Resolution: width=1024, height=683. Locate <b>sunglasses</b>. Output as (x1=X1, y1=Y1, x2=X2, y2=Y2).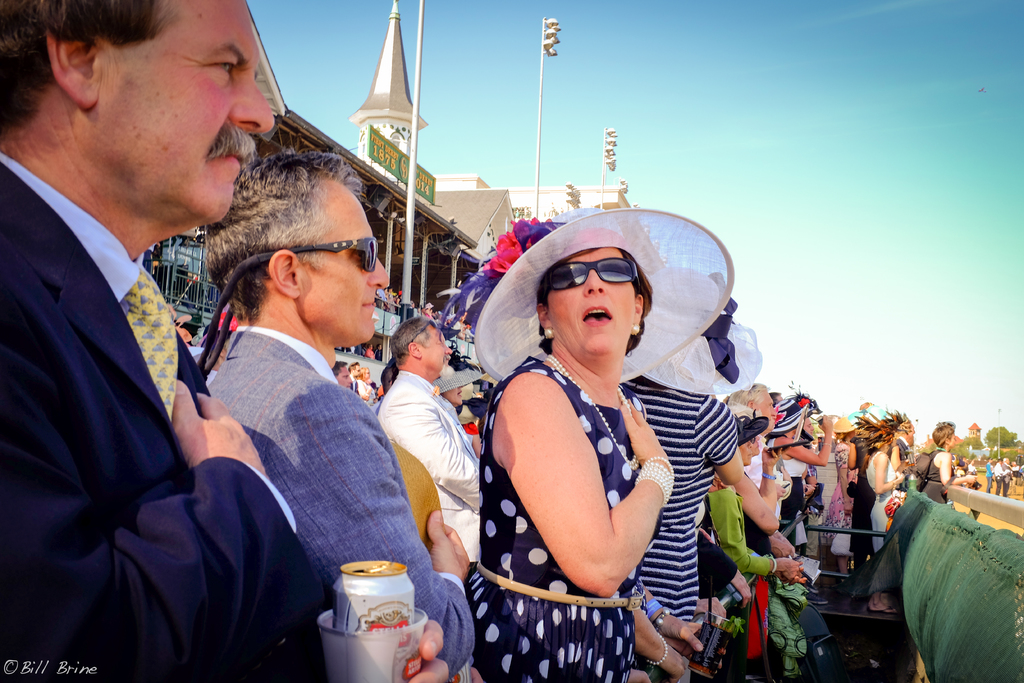
(x1=544, y1=258, x2=641, y2=299).
